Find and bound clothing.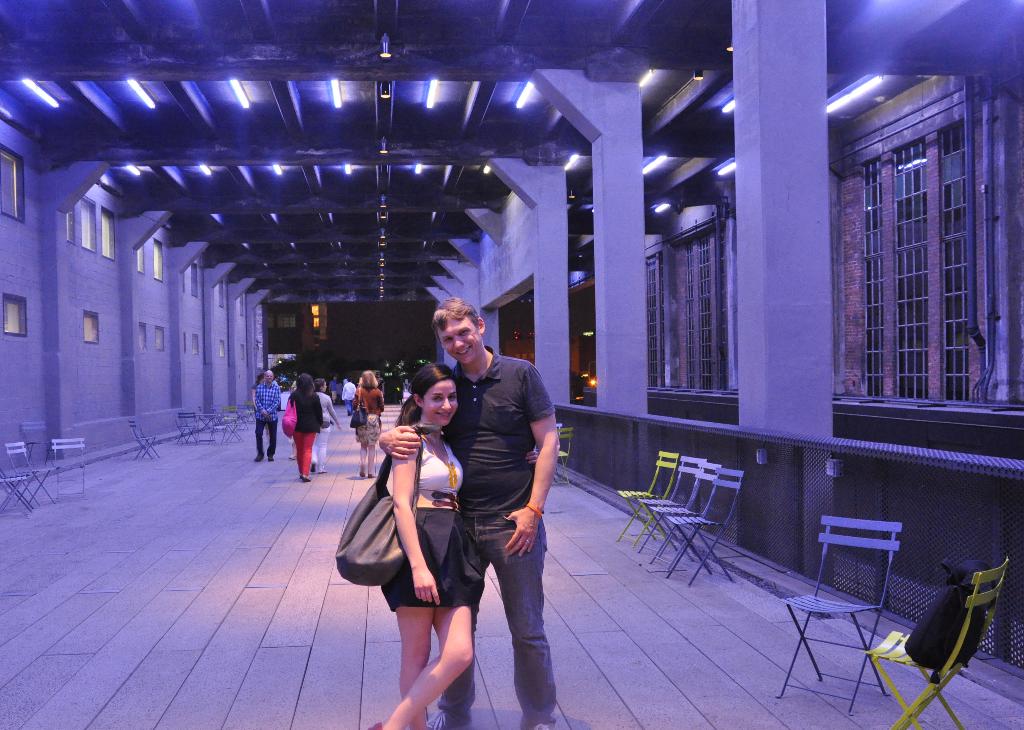
Bound: {"left": 338, "top": 380, "right": 358, "bottom": 415}.
